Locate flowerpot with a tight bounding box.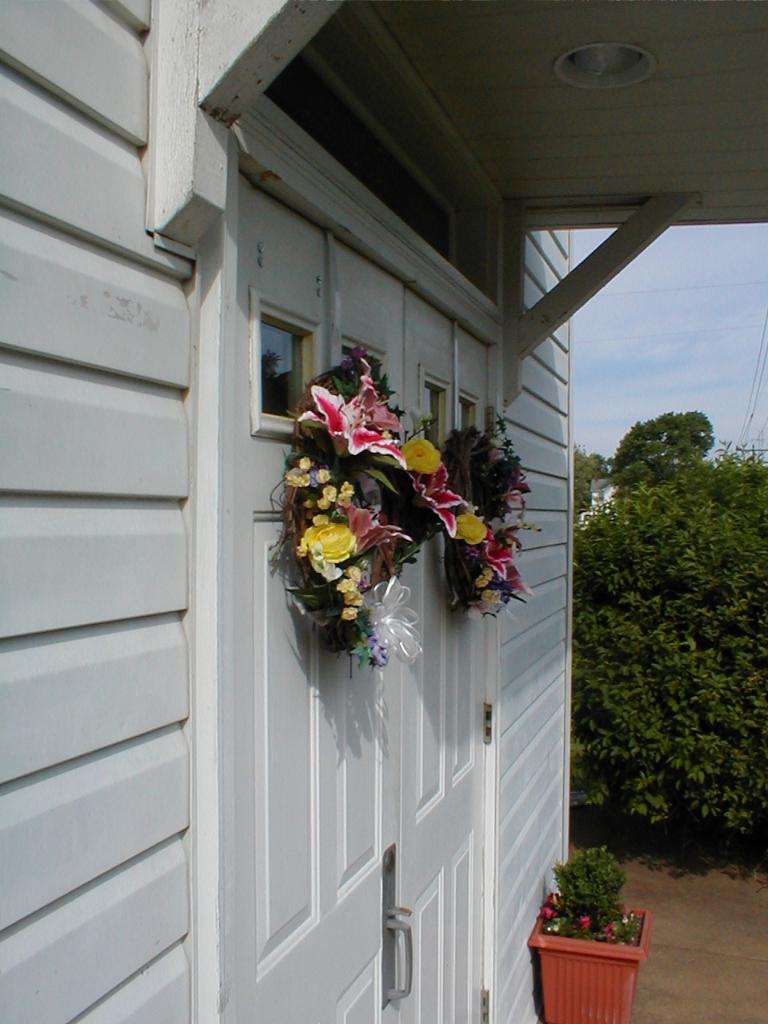
bbox=[540, 879, 650, 1006].
